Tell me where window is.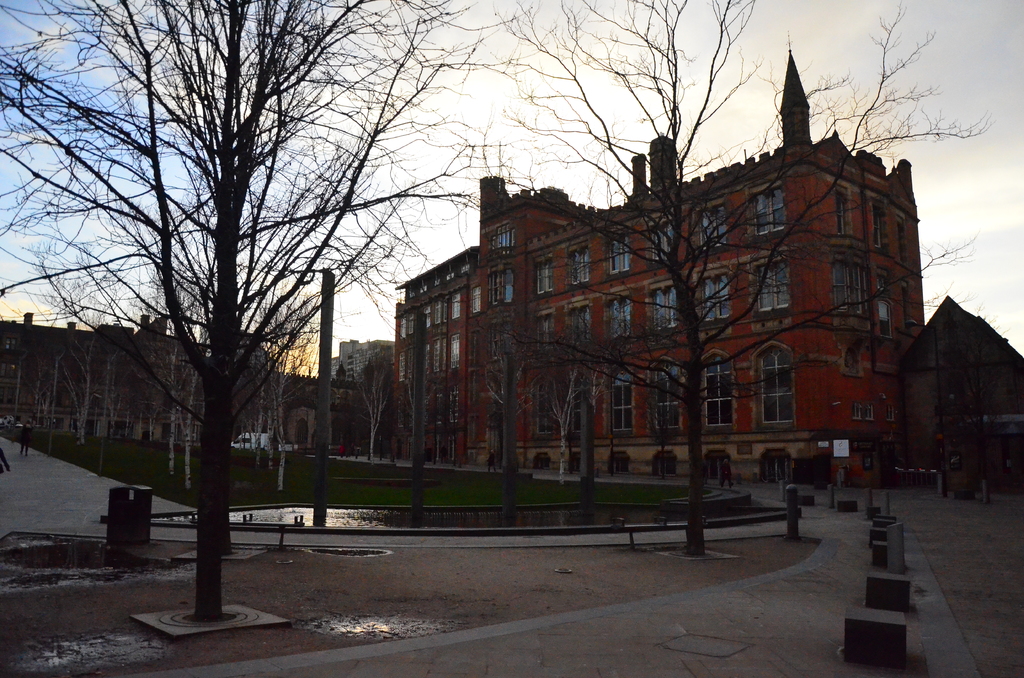
window is at BBox(852, 401, 861, 421).
